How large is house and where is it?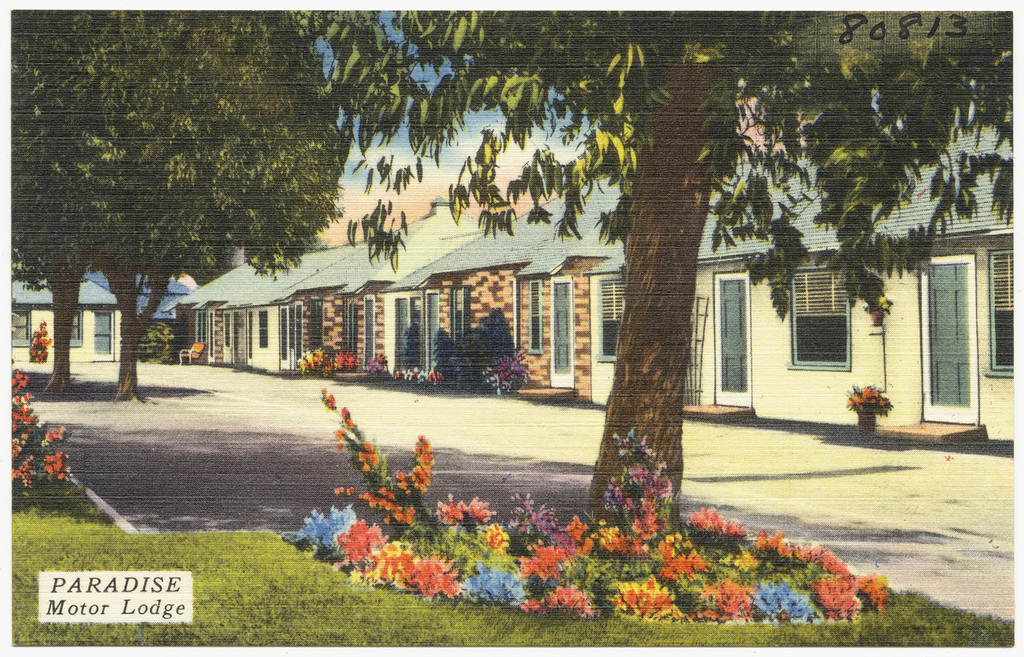
Bounding box: pyautogui.locateOnScreen(652, 102, 1003, 437).
